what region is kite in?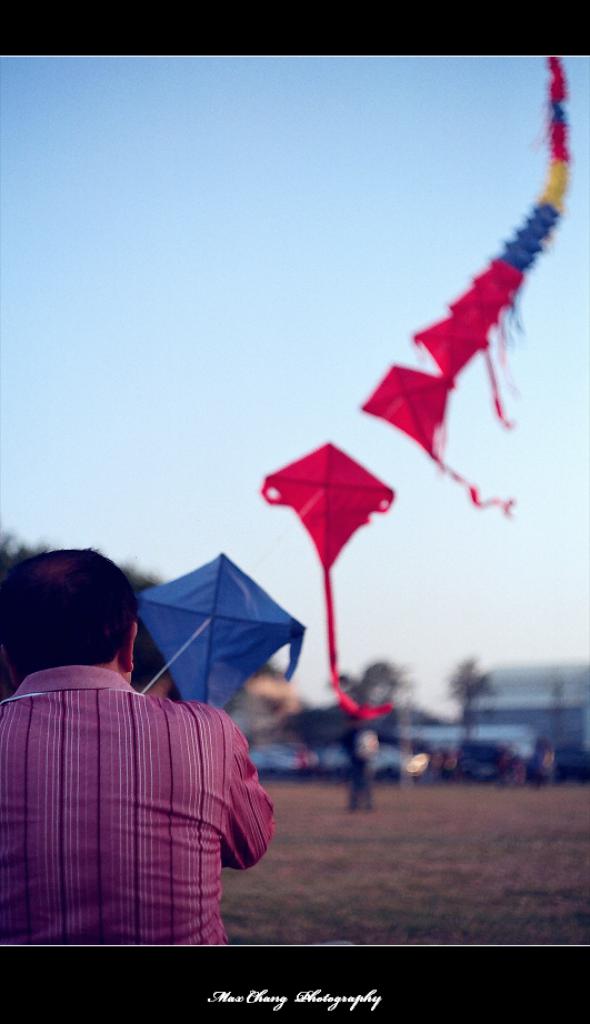
(260,440,396,725).
